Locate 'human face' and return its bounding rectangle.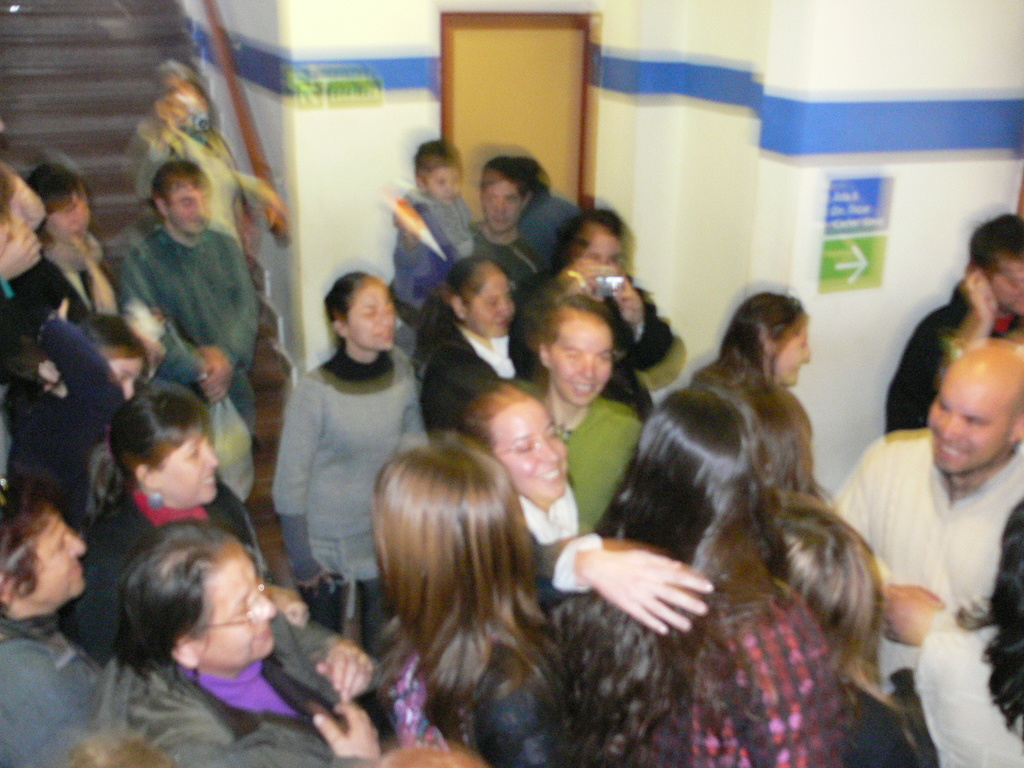
rect(483, 184, 524, 232).
